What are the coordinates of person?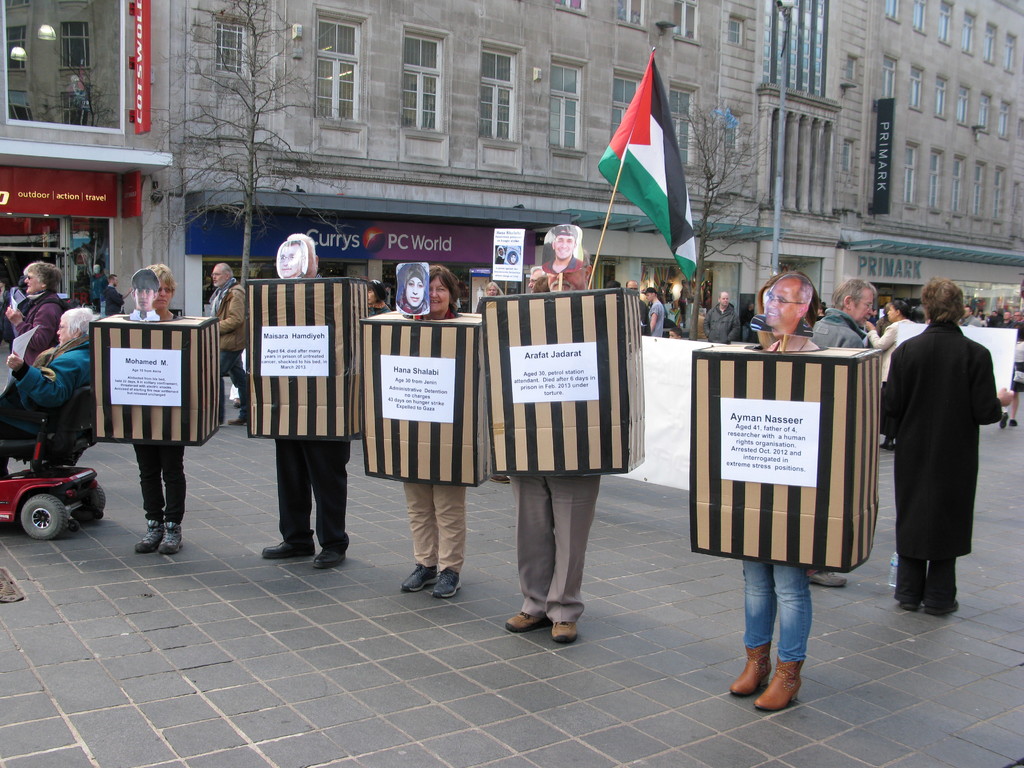
[0,309,92,474].
